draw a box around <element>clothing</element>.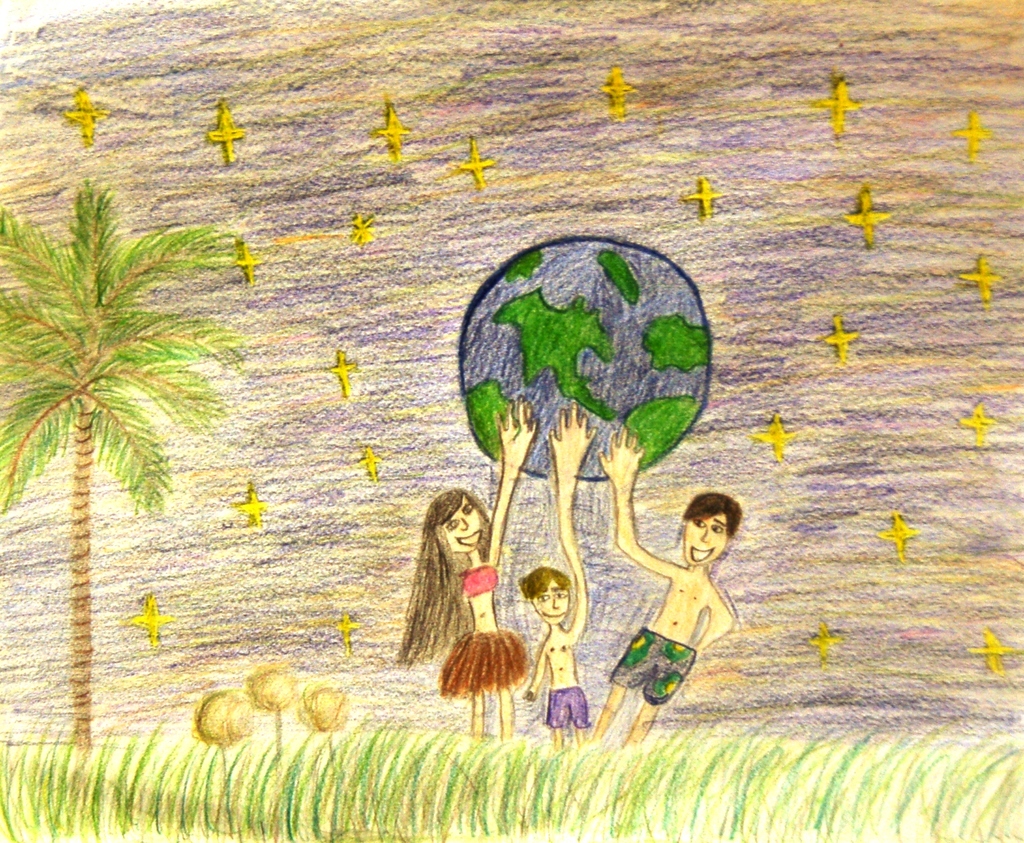
[461,564,497,603].
